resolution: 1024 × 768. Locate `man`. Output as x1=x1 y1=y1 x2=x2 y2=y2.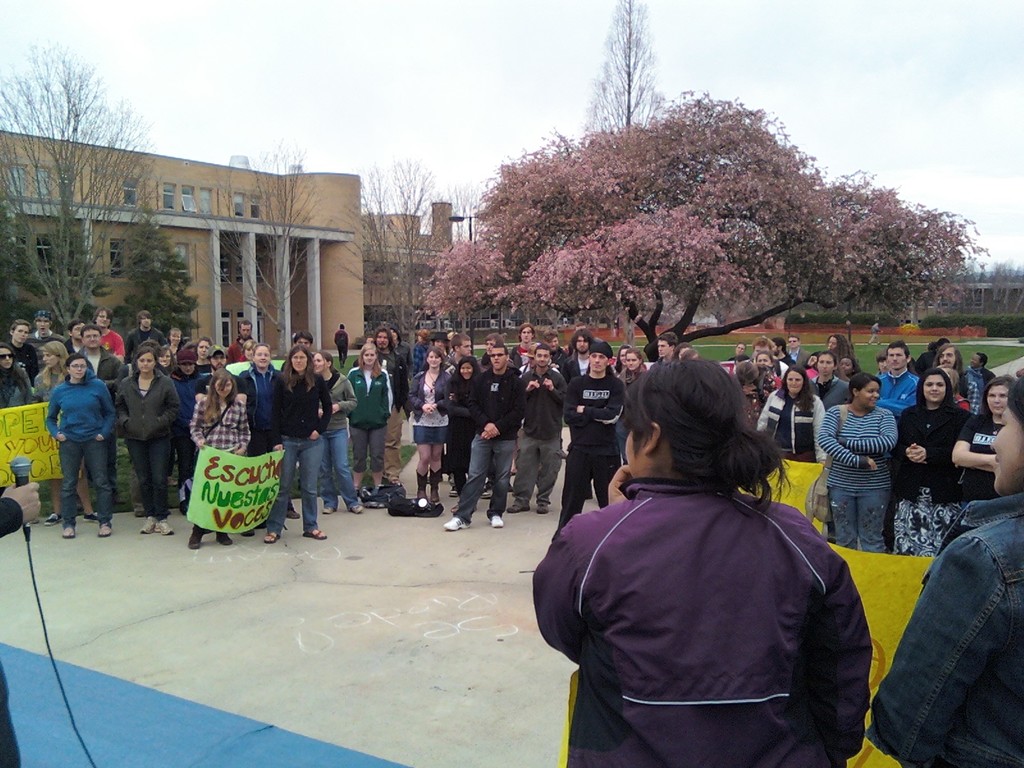
x1=195 y1=343 x2=239 y2=389.
